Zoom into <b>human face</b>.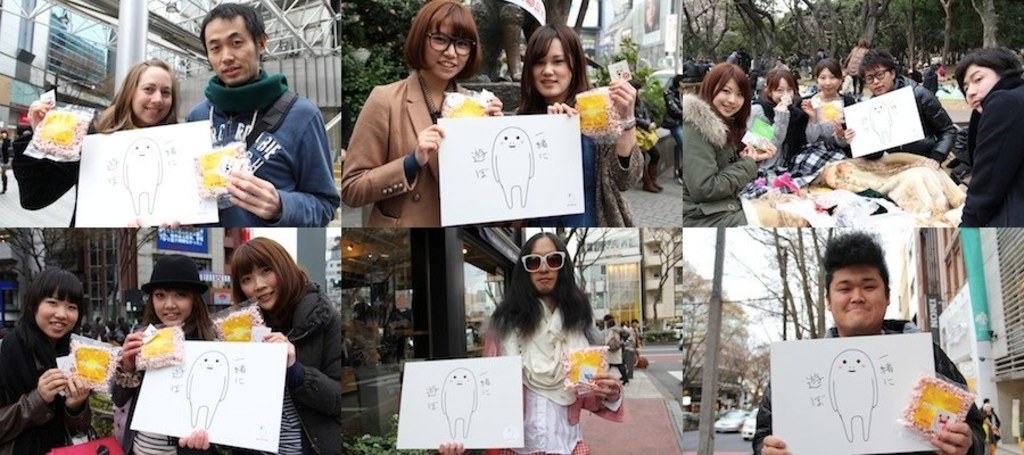
Zoom target: Rect(817, 72, 842, 98).
